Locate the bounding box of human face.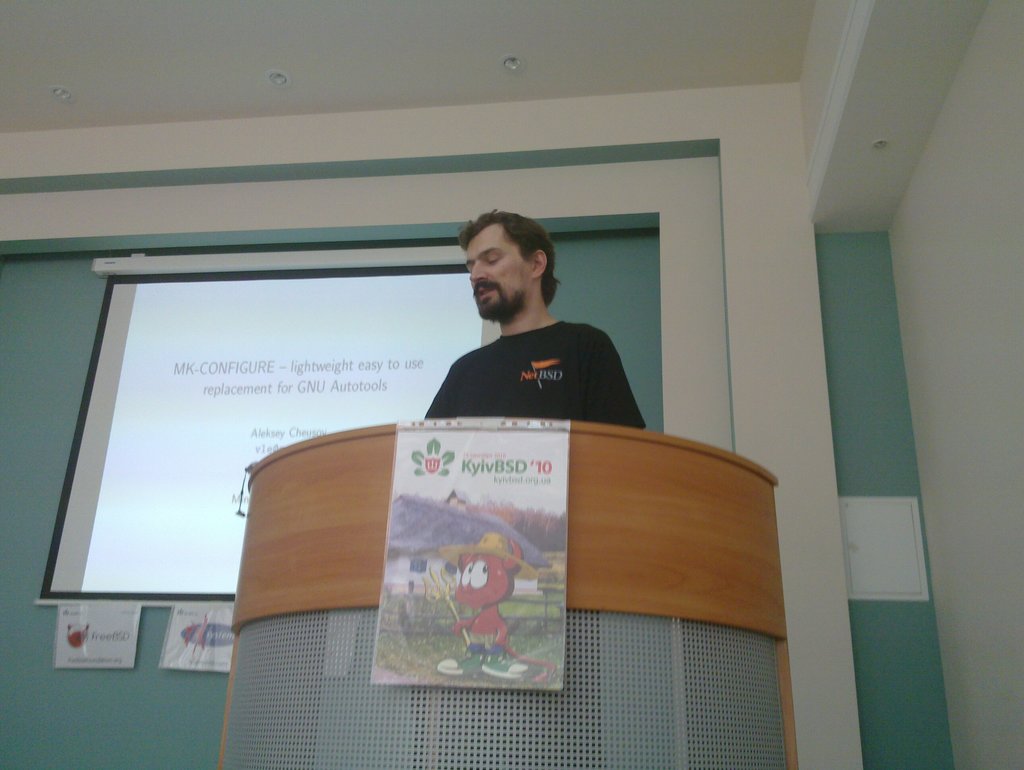
Bounding box: x1=472, y1=223, x2=524, y2=314.
